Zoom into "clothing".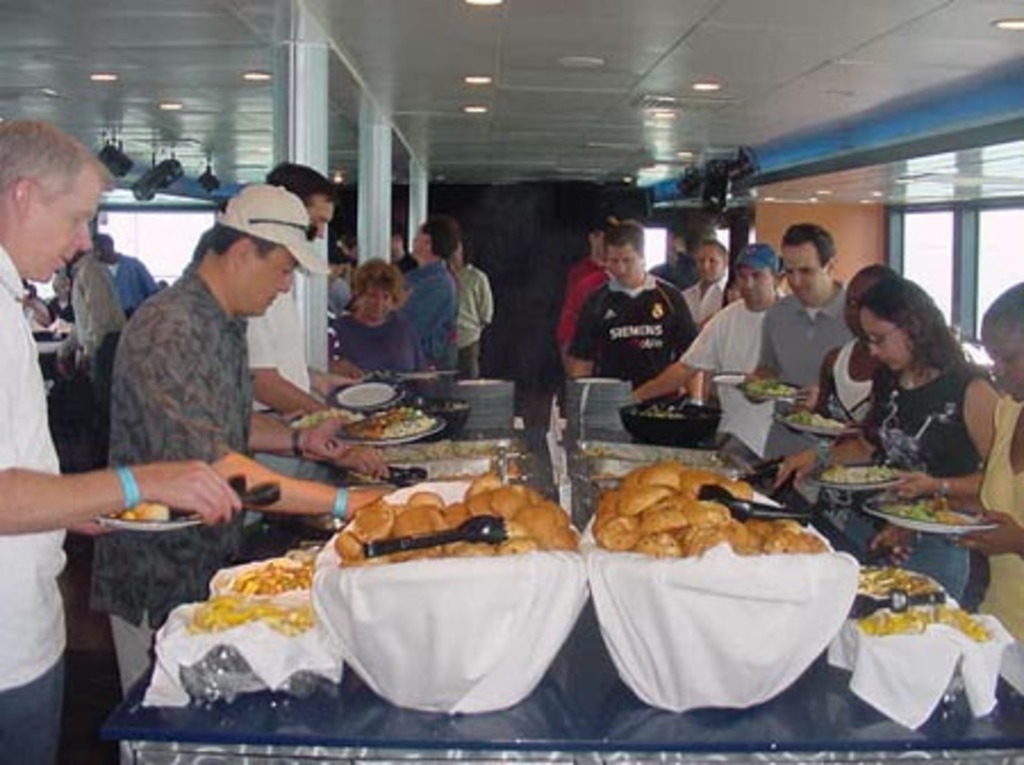
Zoom target: x1=59 y1=248 x2=123 y2=367.
